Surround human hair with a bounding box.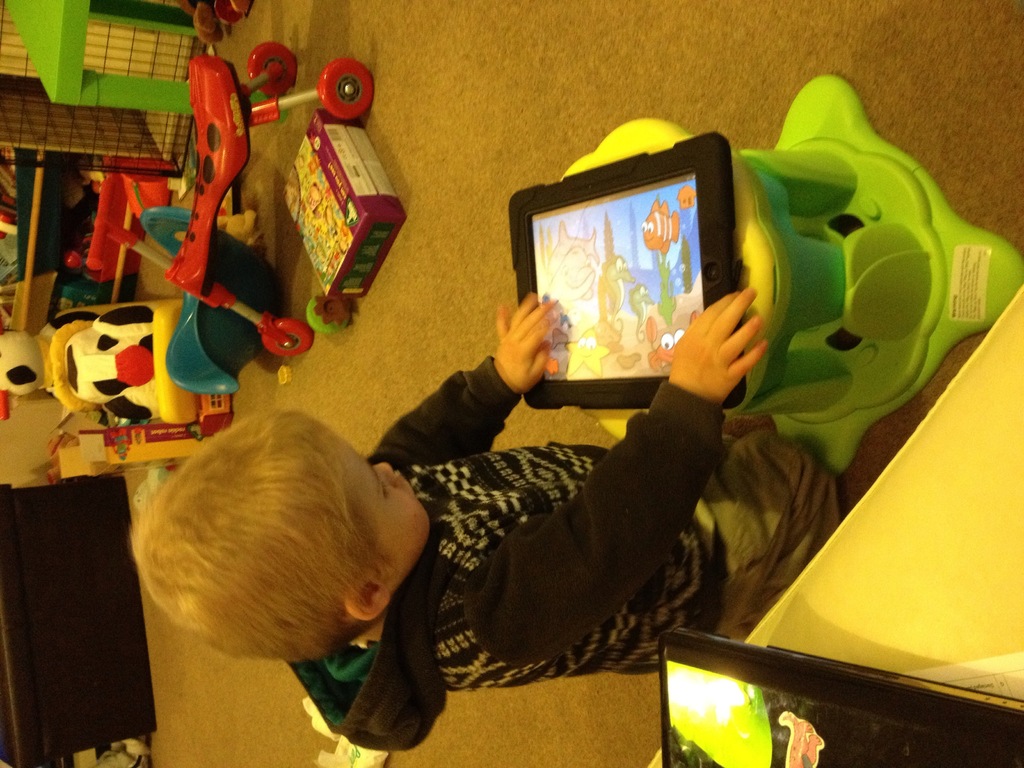
(x1=126, y1=427, x2=451, y2=700).
